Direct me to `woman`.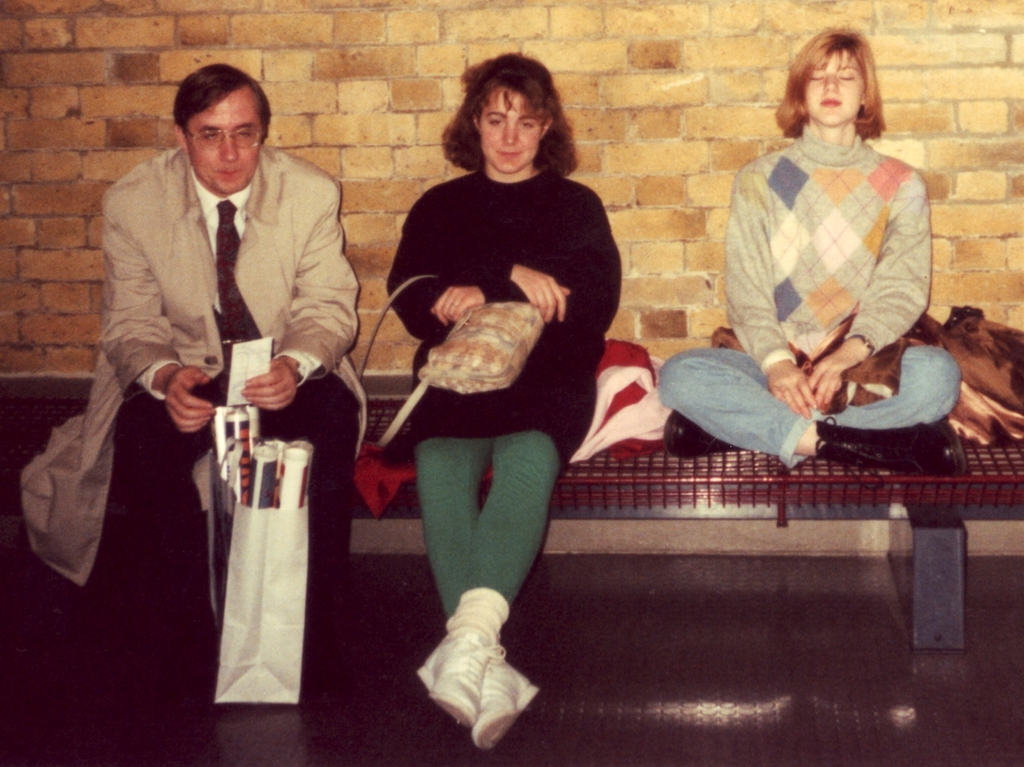
Direction: rect(644, 17, 964, 471).
